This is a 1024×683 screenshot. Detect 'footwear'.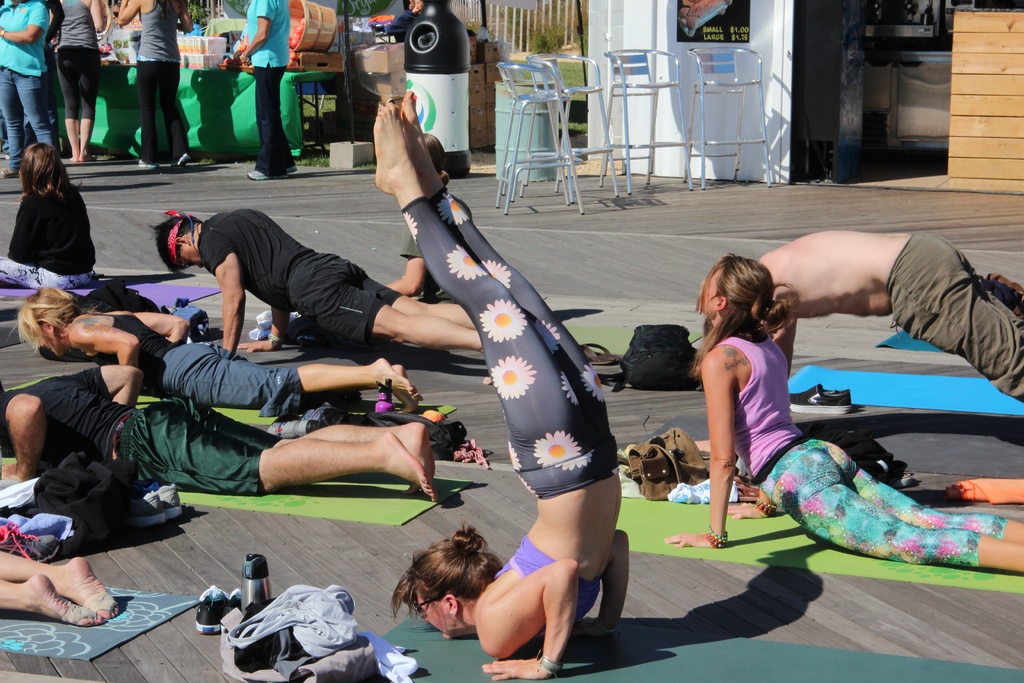
locate(244, 161, 278, 183).
